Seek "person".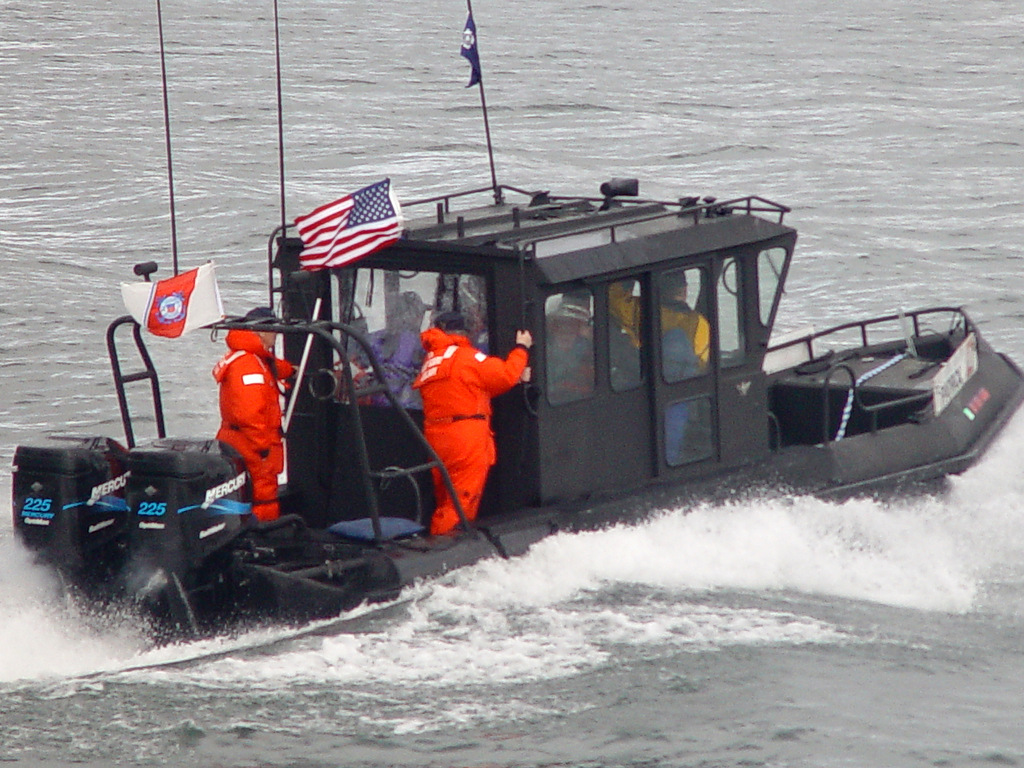
545,278,589,399.
